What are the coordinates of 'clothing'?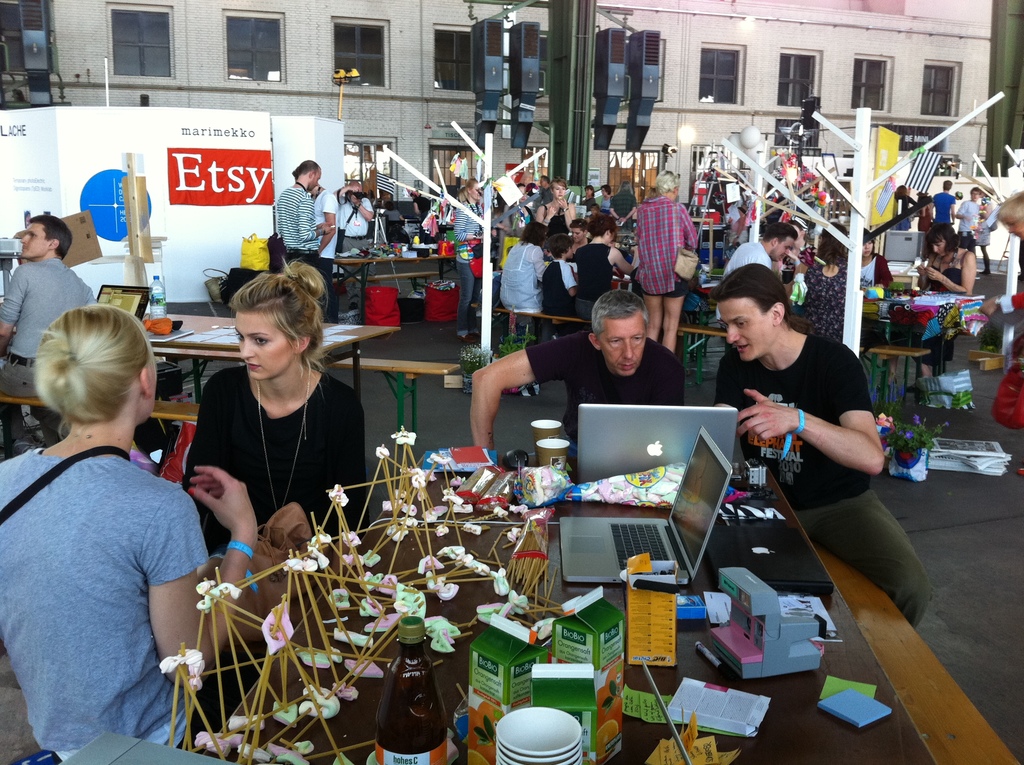
l=275, t=182, r=326, b=271.
